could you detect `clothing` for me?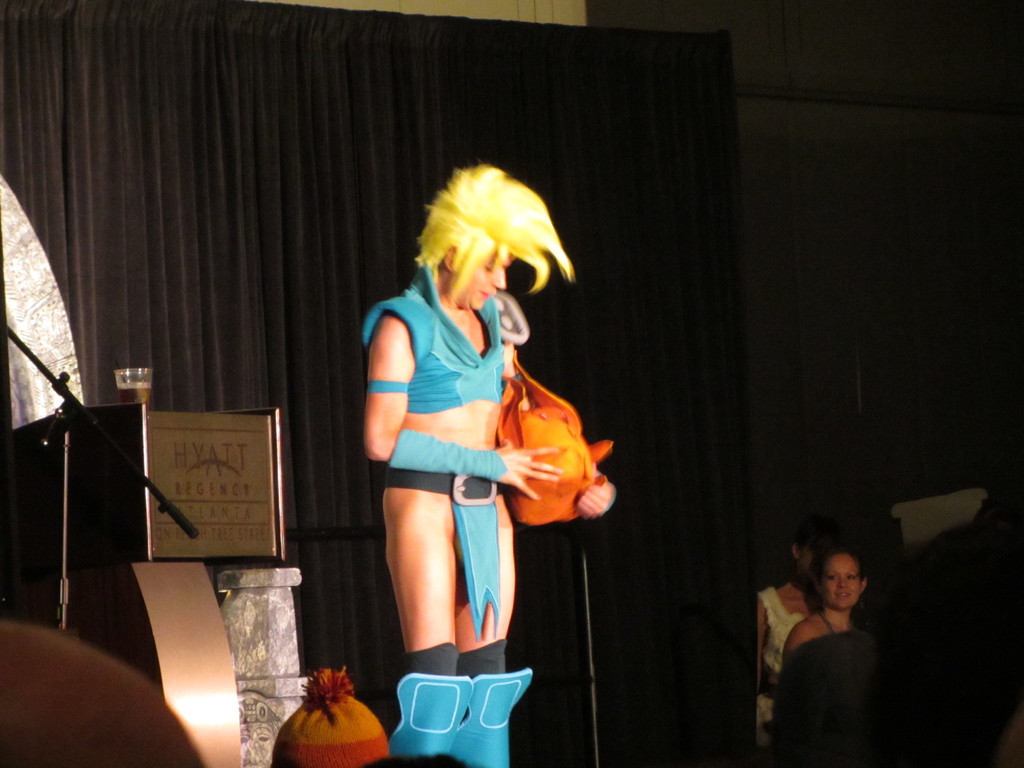
Detection result: region(363, 259, 509, 417).
